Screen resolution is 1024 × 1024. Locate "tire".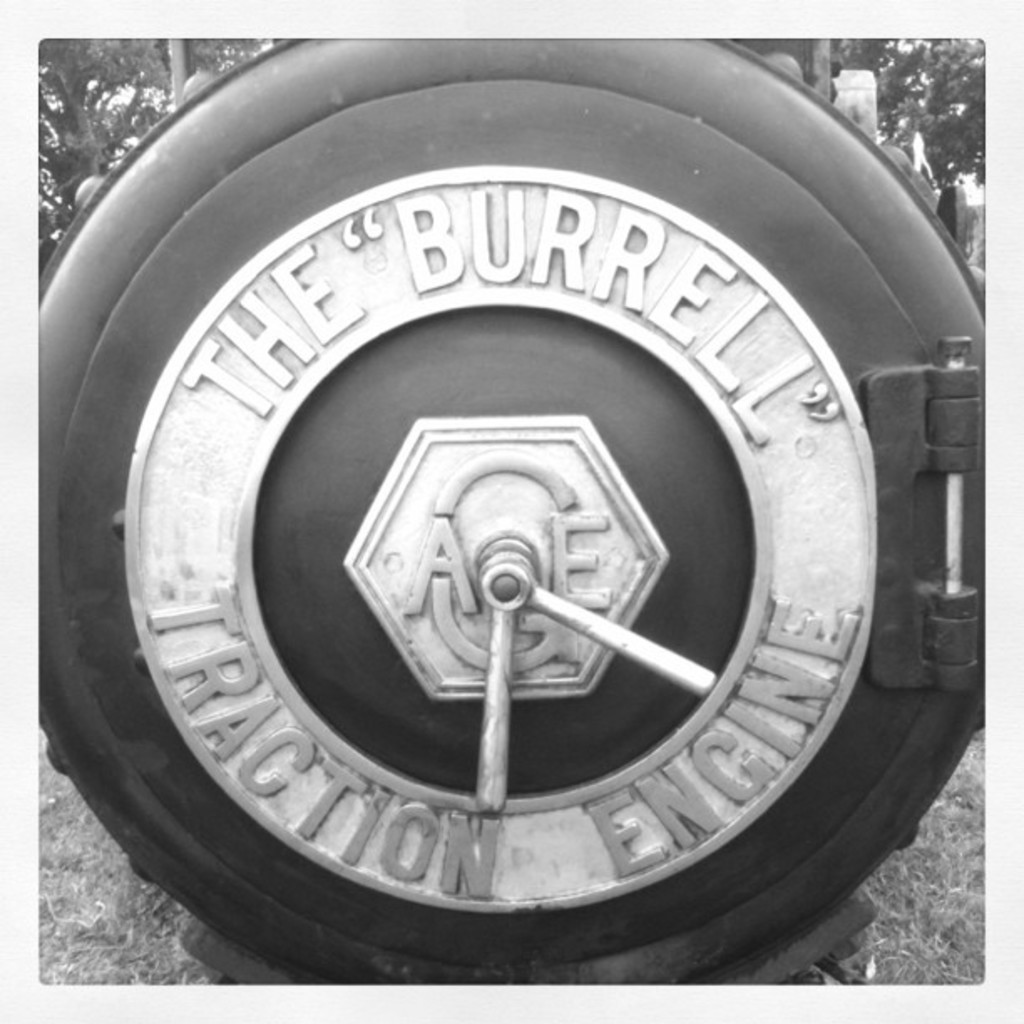
Rect(37, 37, 986, 989).
